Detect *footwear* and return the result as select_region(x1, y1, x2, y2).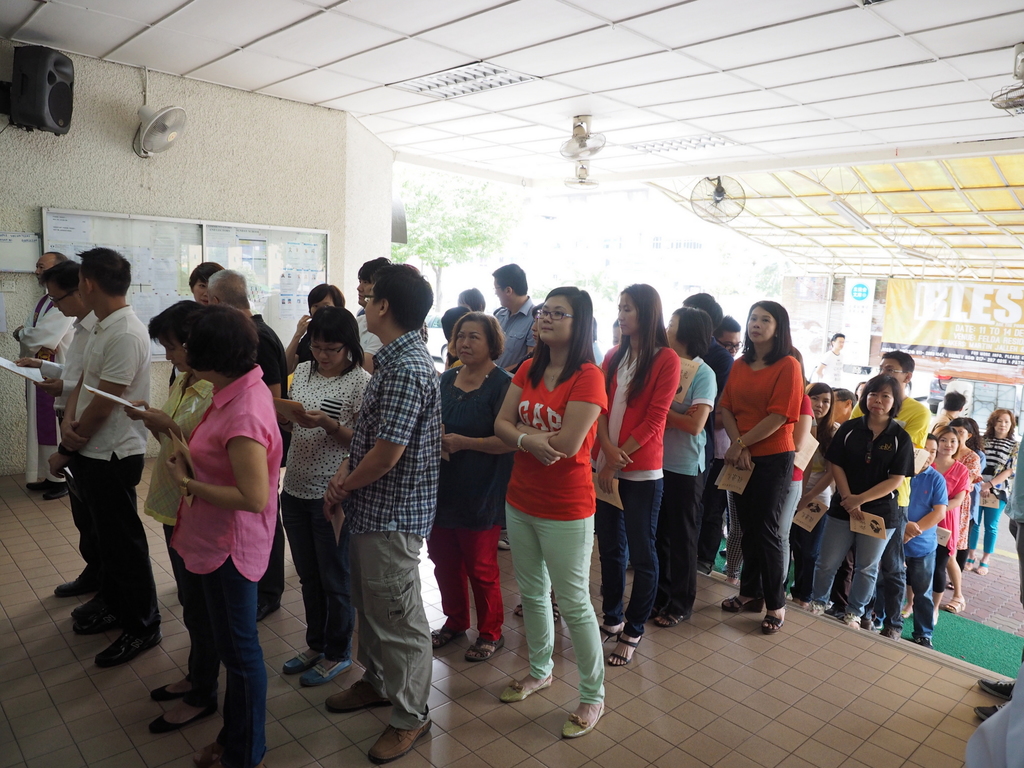
select_region(320, 663, 388, 716).
